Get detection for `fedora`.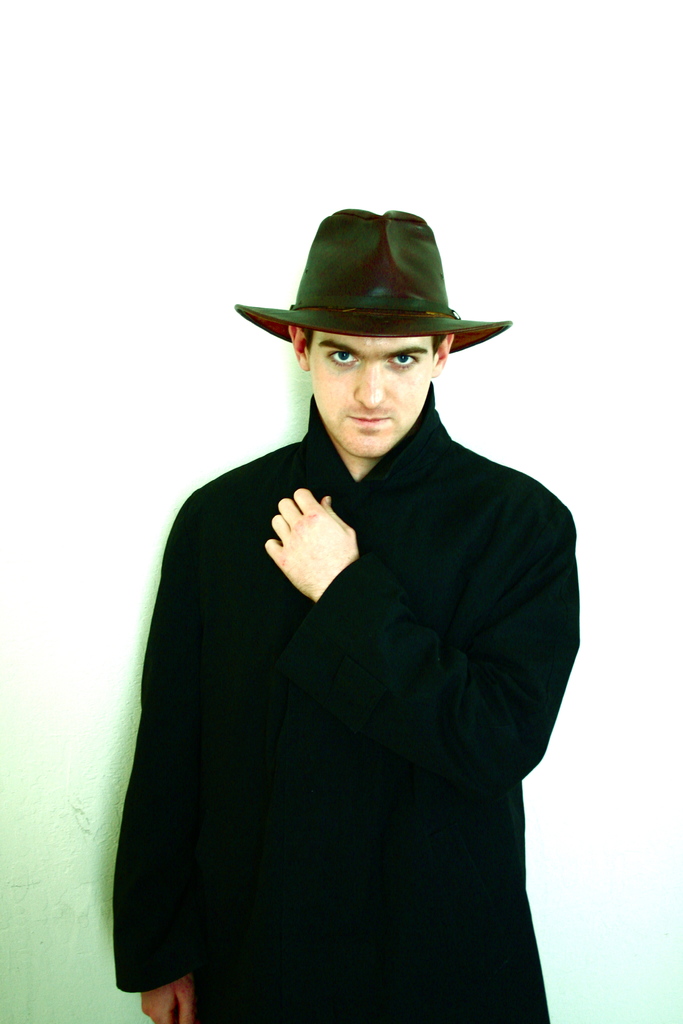
Detection: {"x1": 238, "y1": 211, "x2": 509, "y2": 356}.
